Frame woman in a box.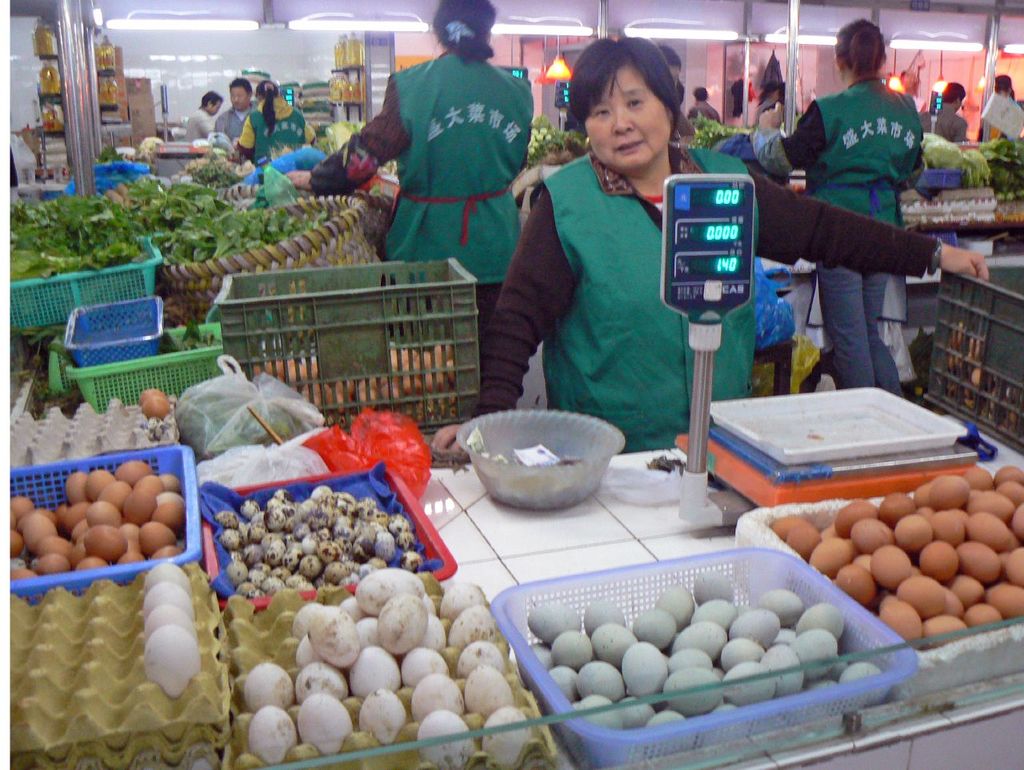
x1=284 y1=0 x2=534 y2=329.
